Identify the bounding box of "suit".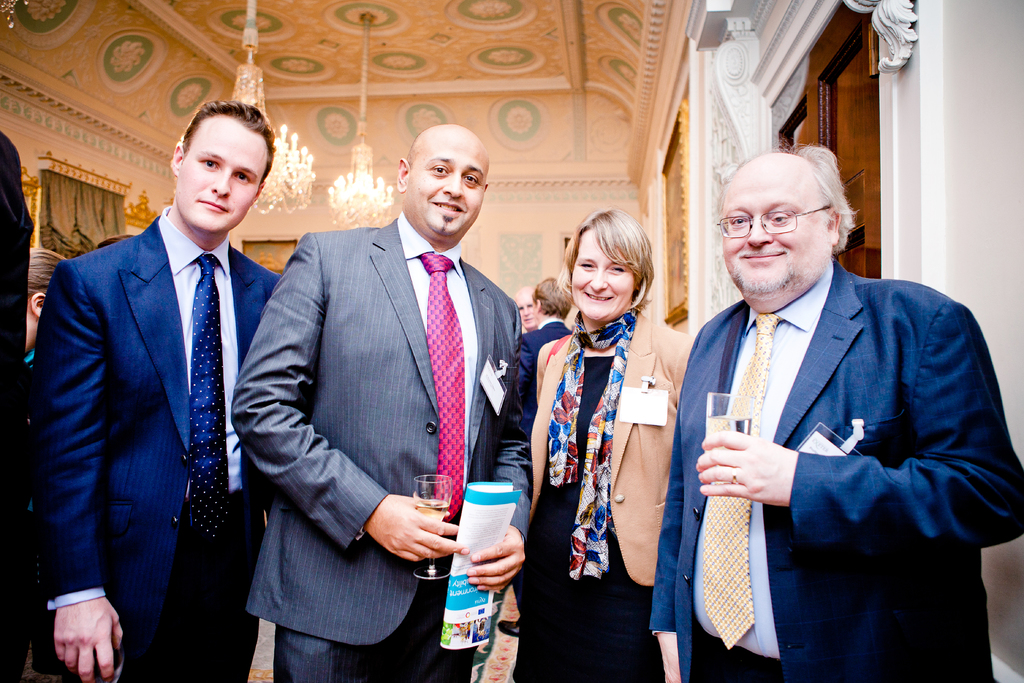
pyautogui.locateOnScreen(34, 205, 284, 682).
